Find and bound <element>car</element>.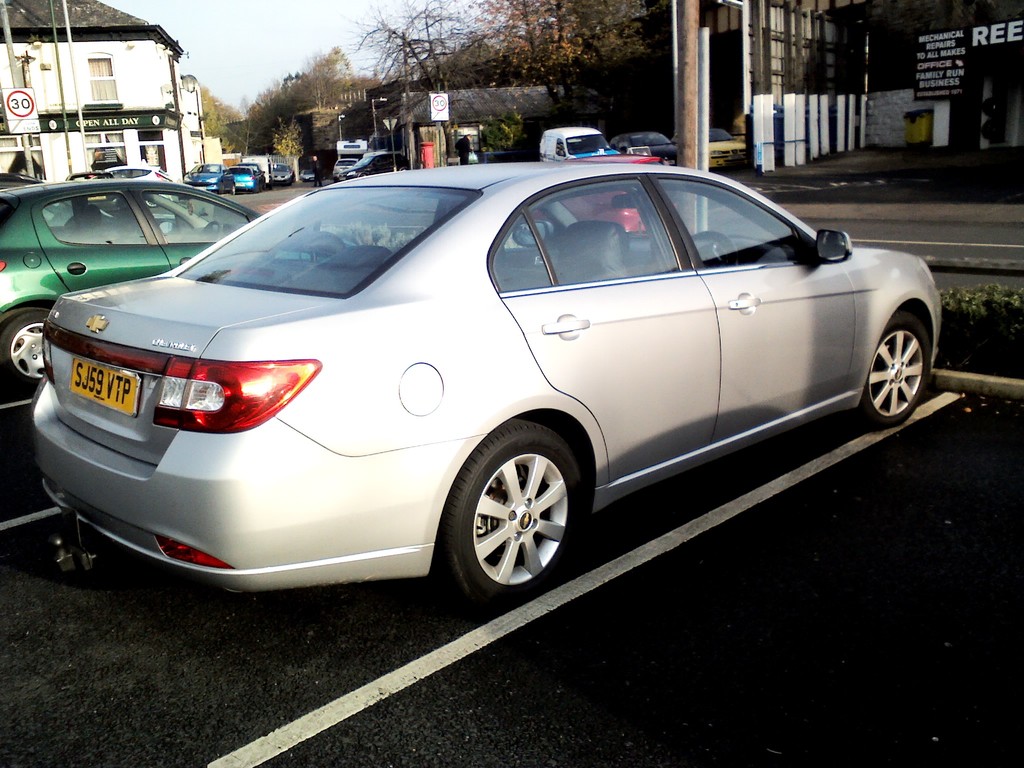
Bound: select_region(438, 156, 678, 236).
